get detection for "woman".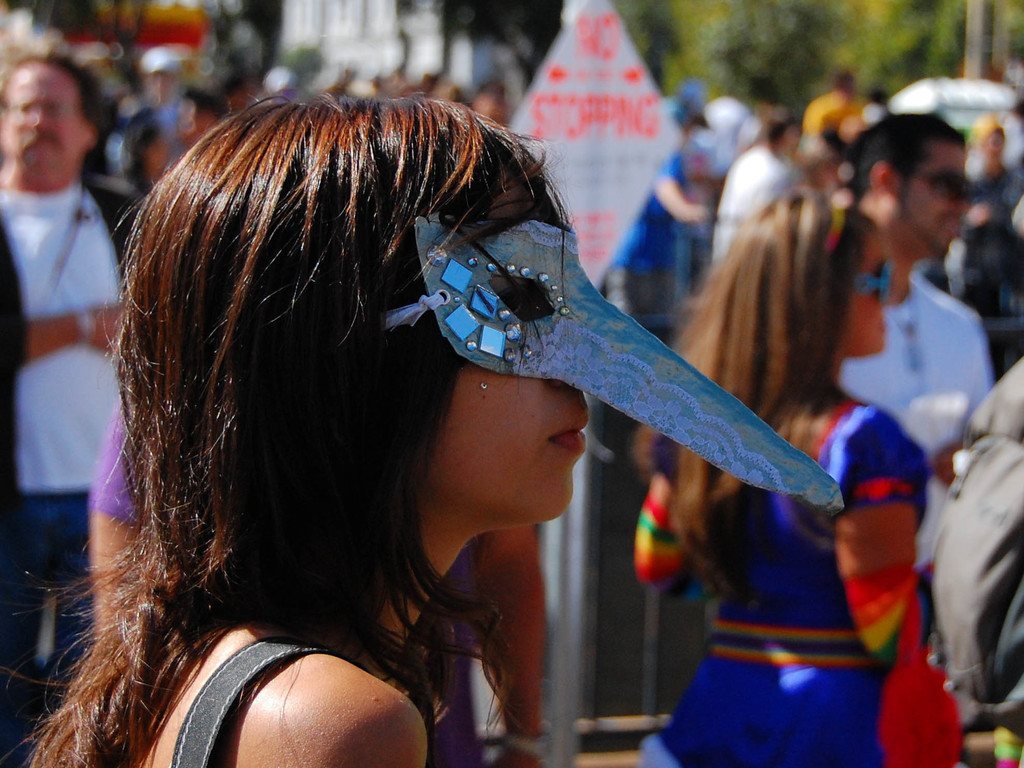
Detection: 35 90 843 760.
